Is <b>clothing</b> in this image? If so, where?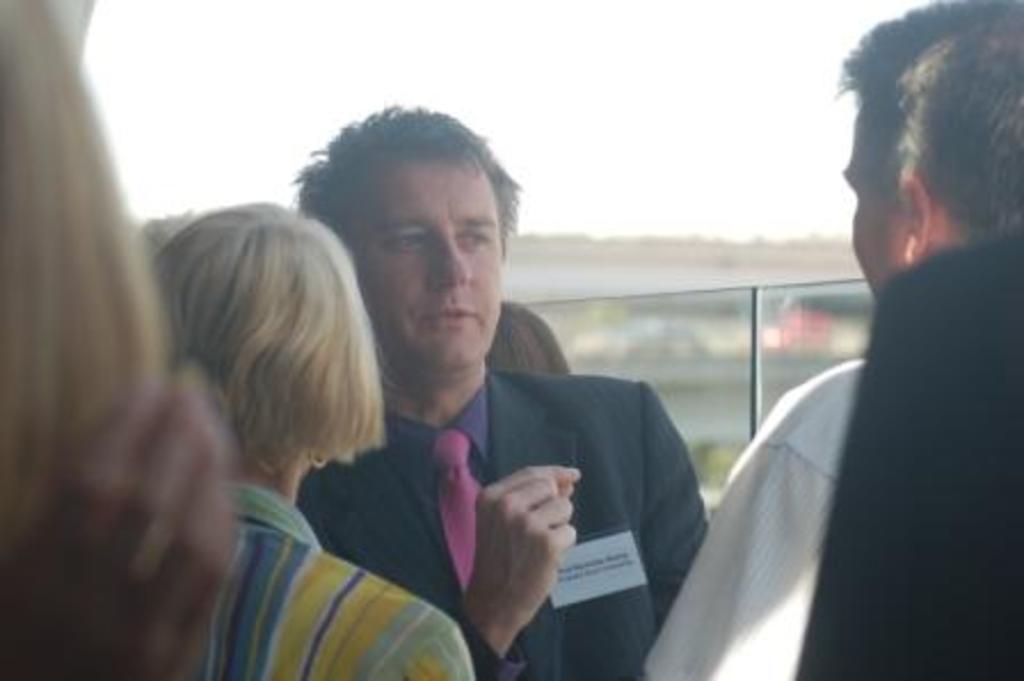
Yes, at <bbox>169, 482, 478, 679</bbox>.
